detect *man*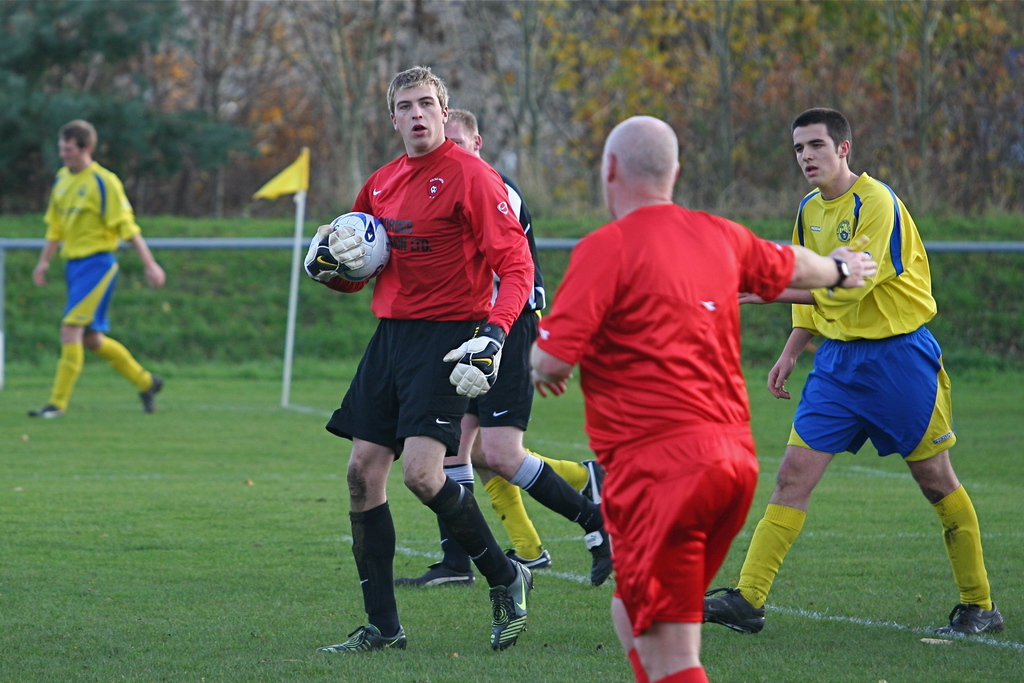
box=[384, 104, 614, 591]
